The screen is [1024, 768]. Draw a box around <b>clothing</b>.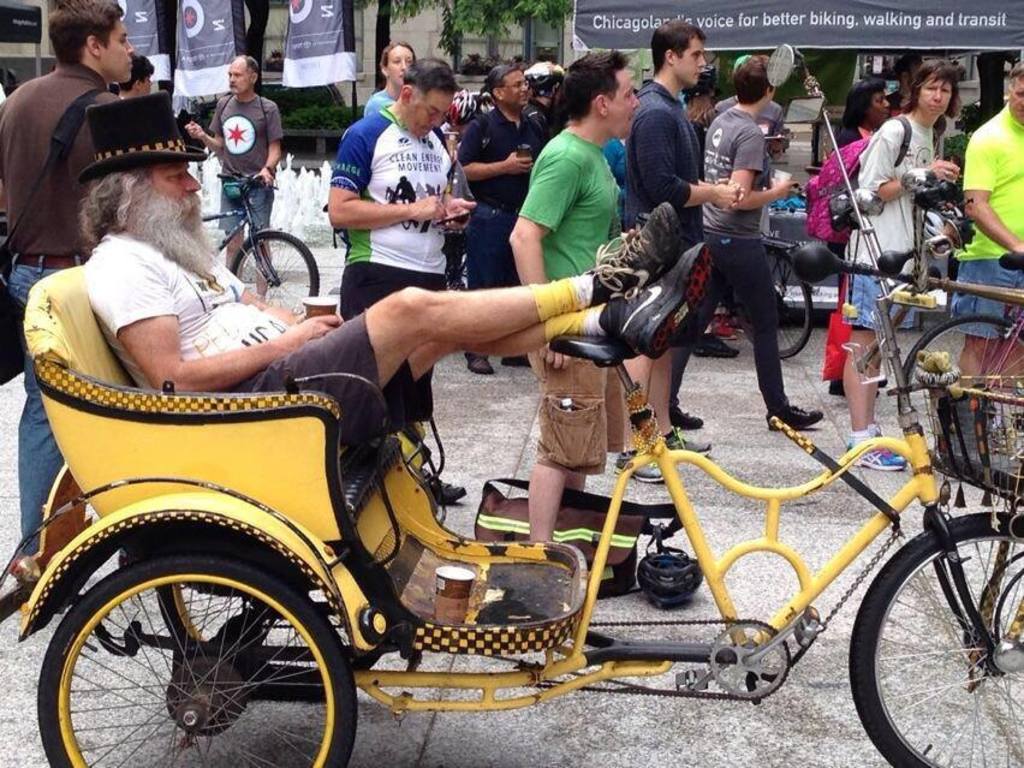
locate(675, 64, 810, 404).
